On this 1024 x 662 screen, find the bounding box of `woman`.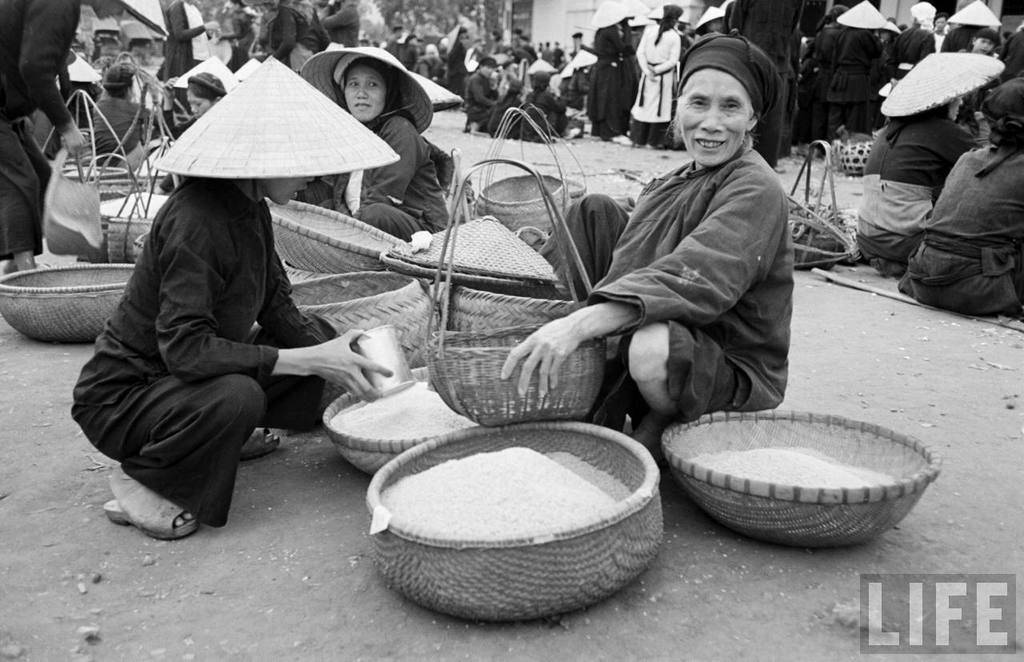
Bounding box: {"left": 303, "top": 58, "right": 456, "bottom": 246}.
